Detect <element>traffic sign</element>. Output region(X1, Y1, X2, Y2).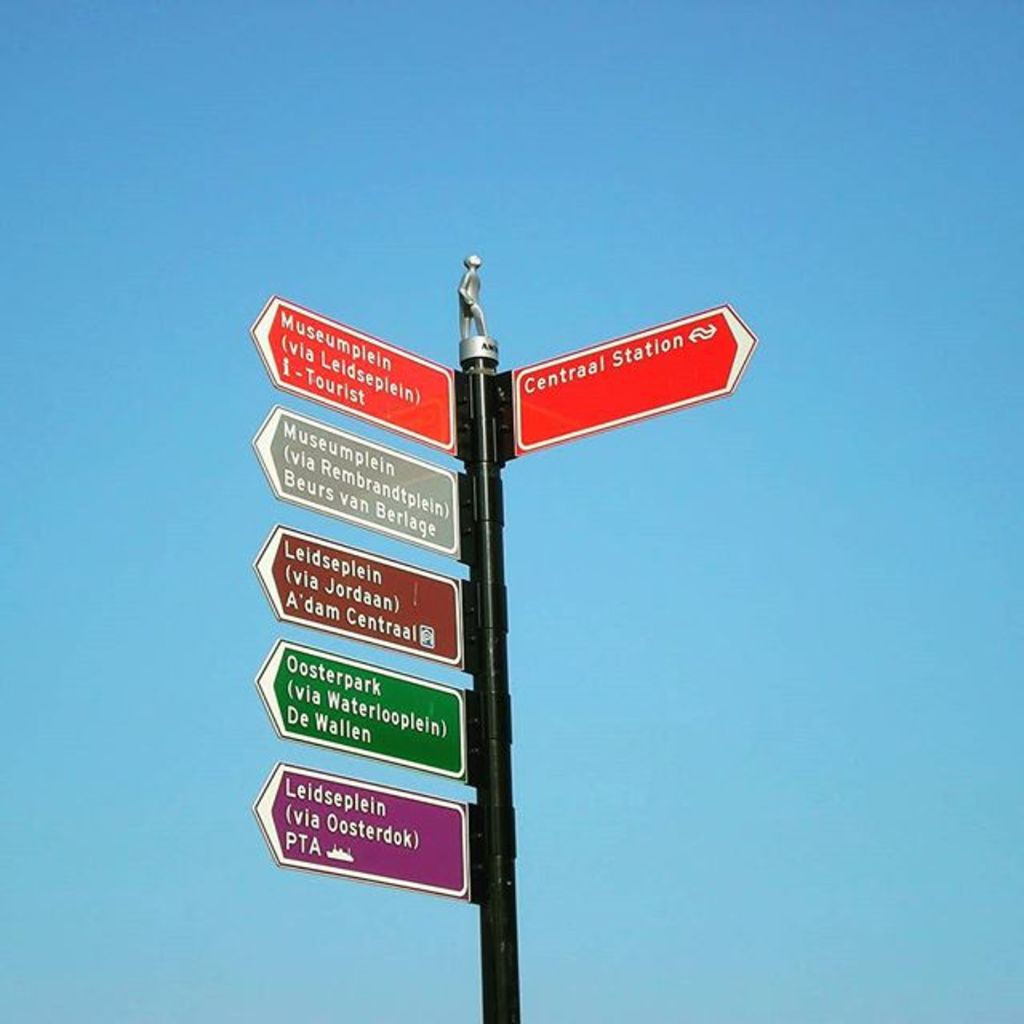
region(510, 298, 752, 450).
